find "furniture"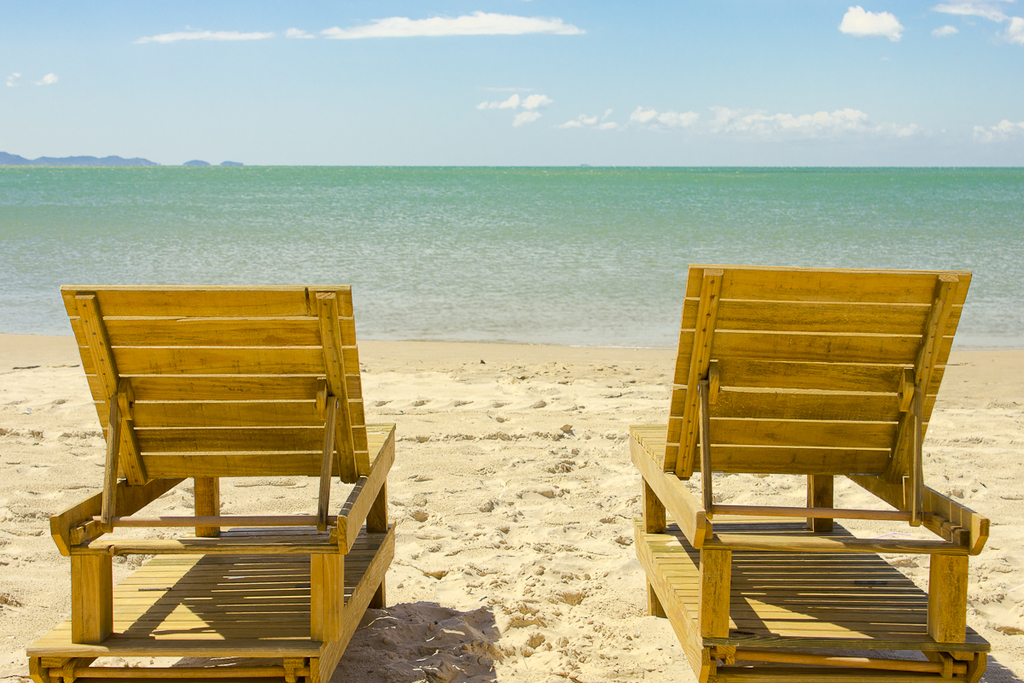
{"x1": 26, "y1": 282, "x2": 397, "y2": 682}
